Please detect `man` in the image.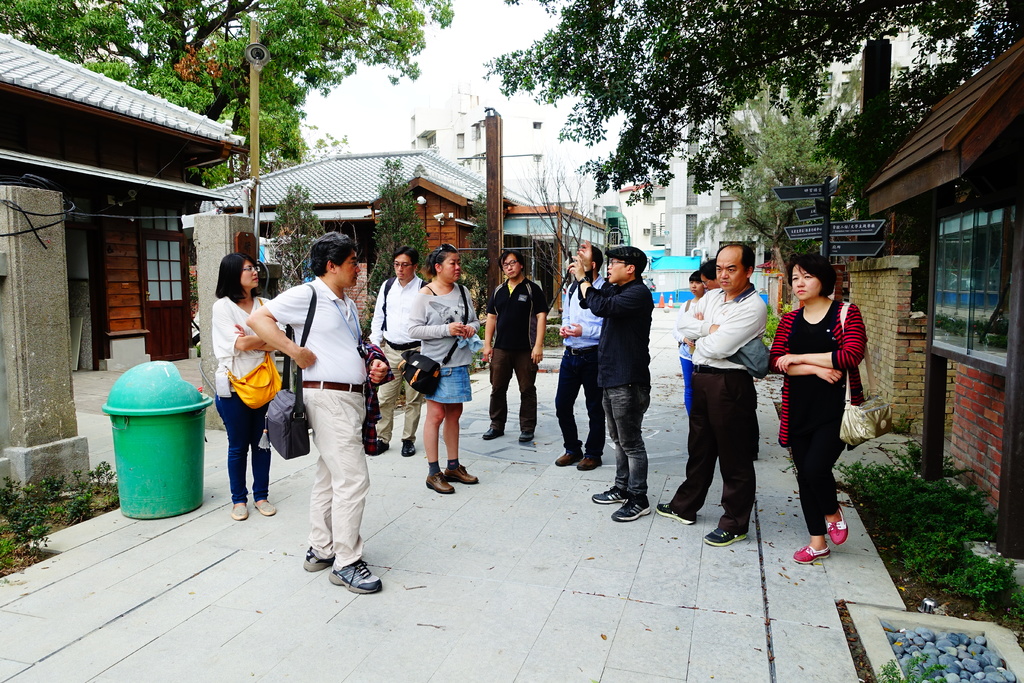
272, 217, 378, 595.
